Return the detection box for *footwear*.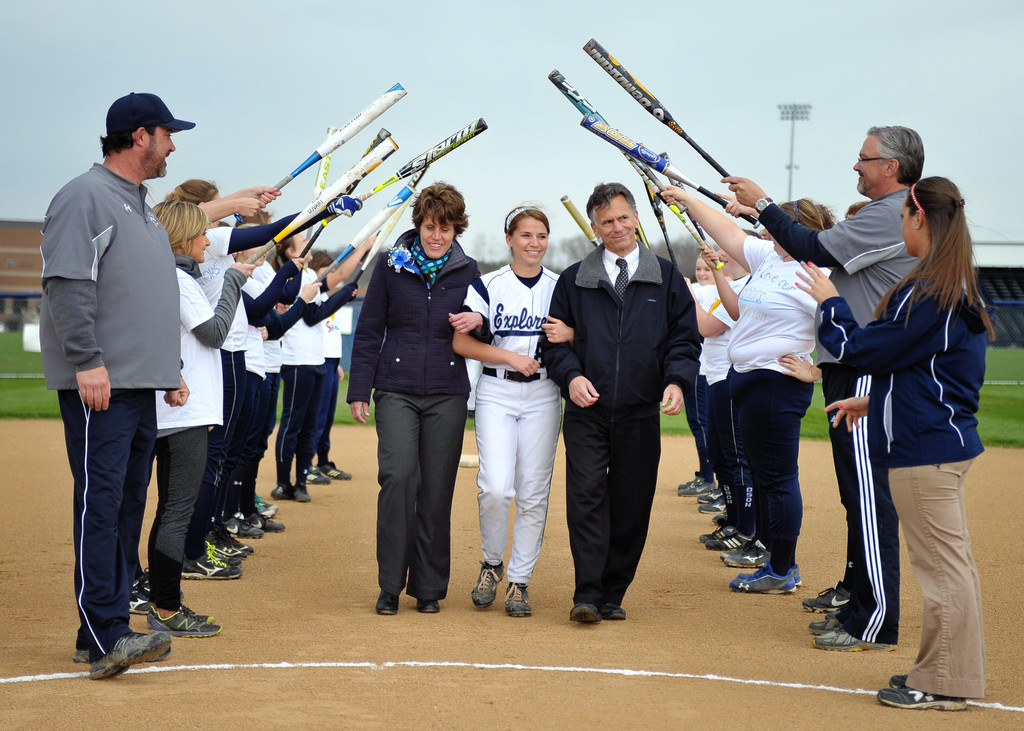
[left=471, top=559, right=505, bottom=607].
